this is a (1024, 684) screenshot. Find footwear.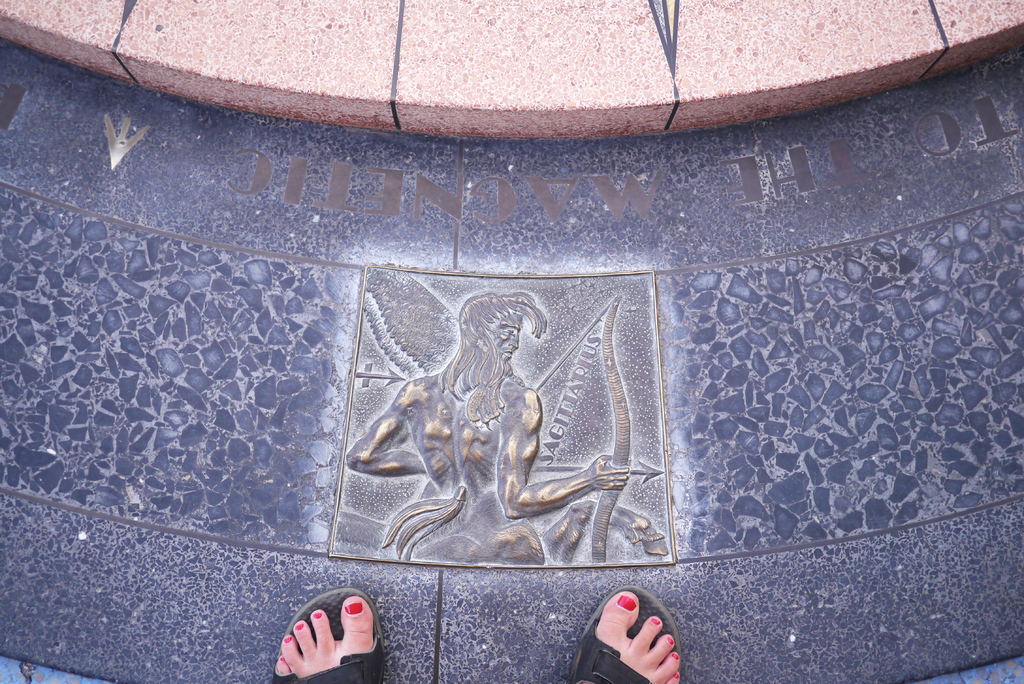
Bounding box: [273,590,388,683].
